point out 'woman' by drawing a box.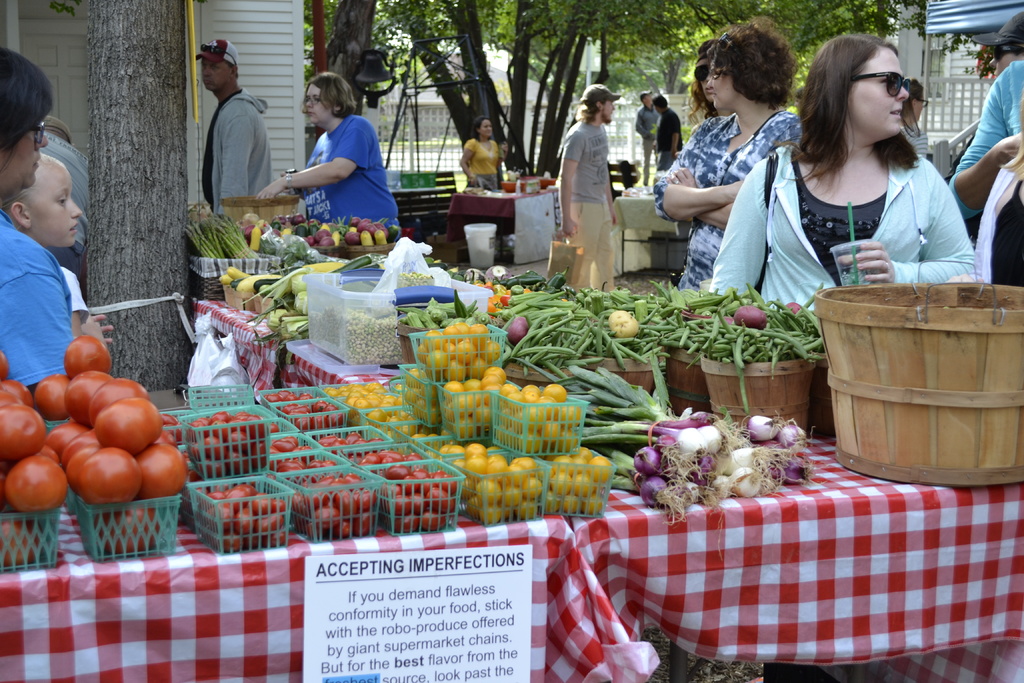
458/115/511/190.
